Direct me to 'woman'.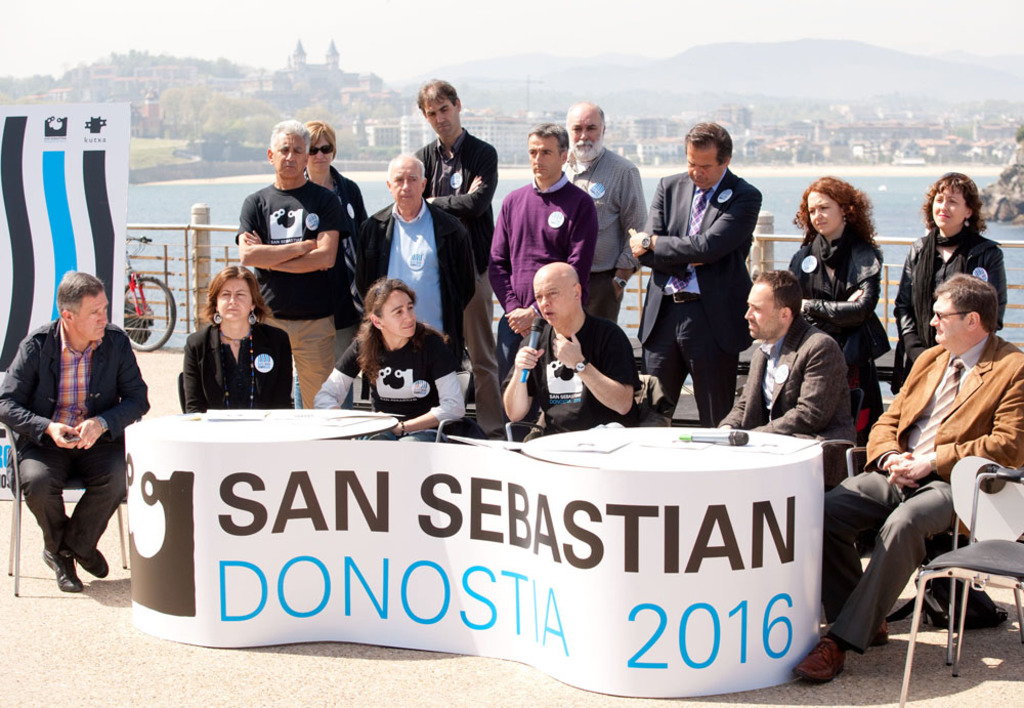
Direction: 311 282 465 428.
